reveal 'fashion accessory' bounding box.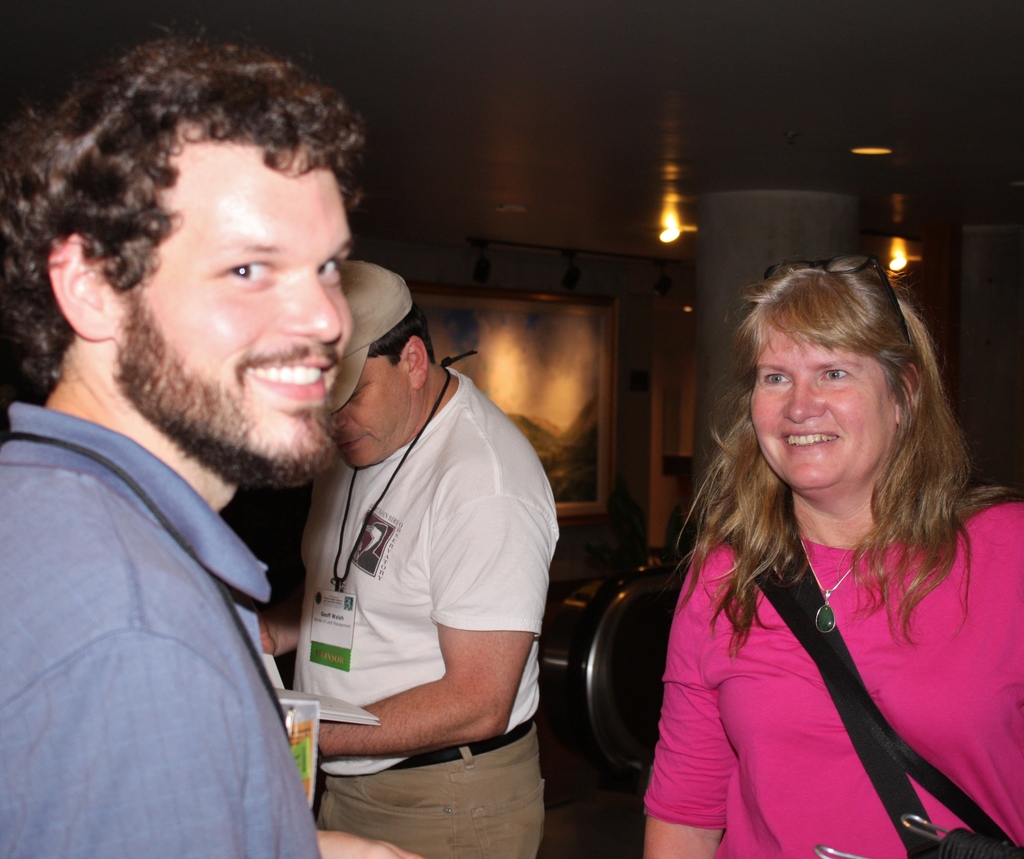
Revealed: {"left": 332, "top": 257, "right": 417, "bottom": 415}.
